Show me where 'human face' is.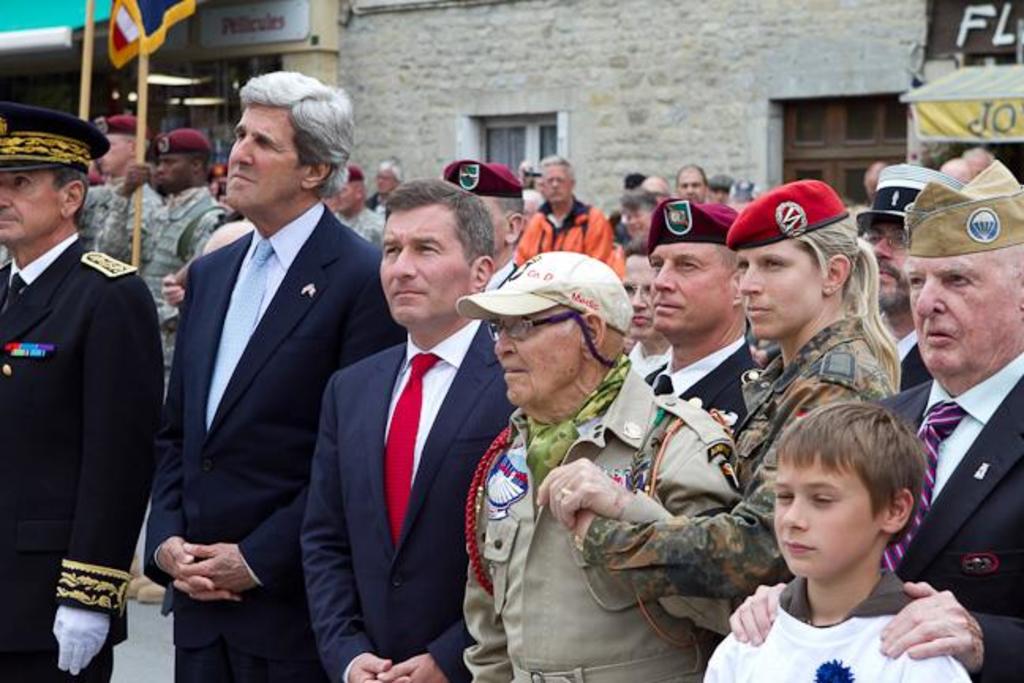
'human face' is at pyautogui.locateOnScreen(0, 163, 68, 240).
